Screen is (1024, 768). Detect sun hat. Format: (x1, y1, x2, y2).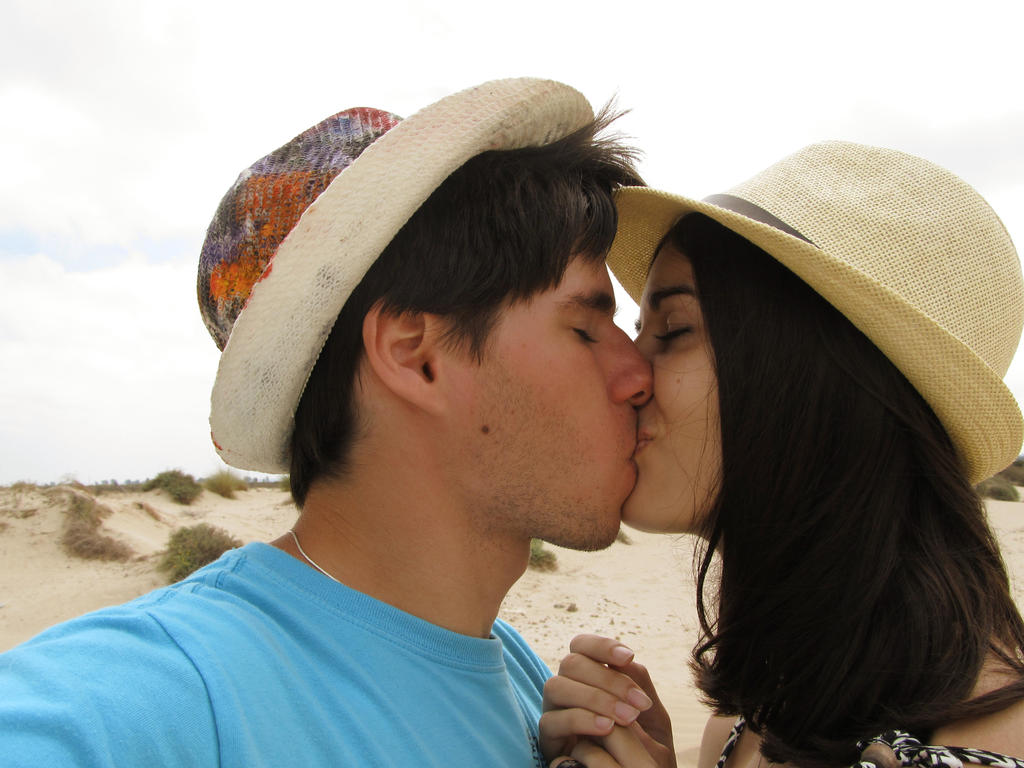
(580, 143, 1023, 499).
